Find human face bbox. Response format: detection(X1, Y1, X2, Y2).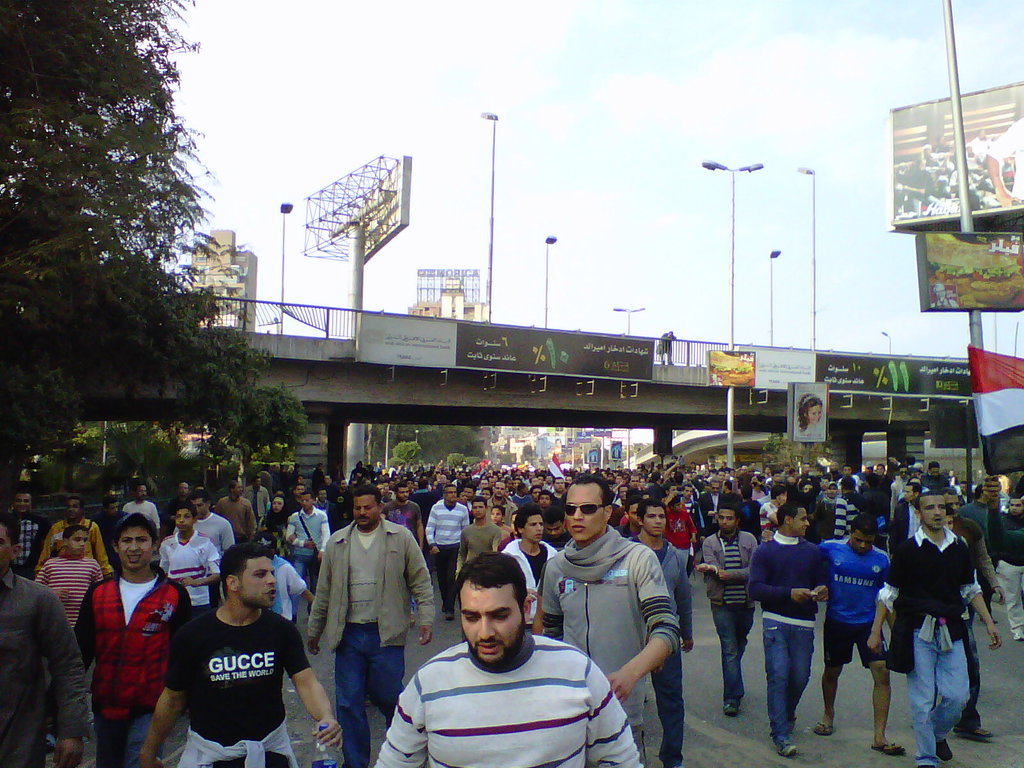
detection(922, 497, 944, 529).
